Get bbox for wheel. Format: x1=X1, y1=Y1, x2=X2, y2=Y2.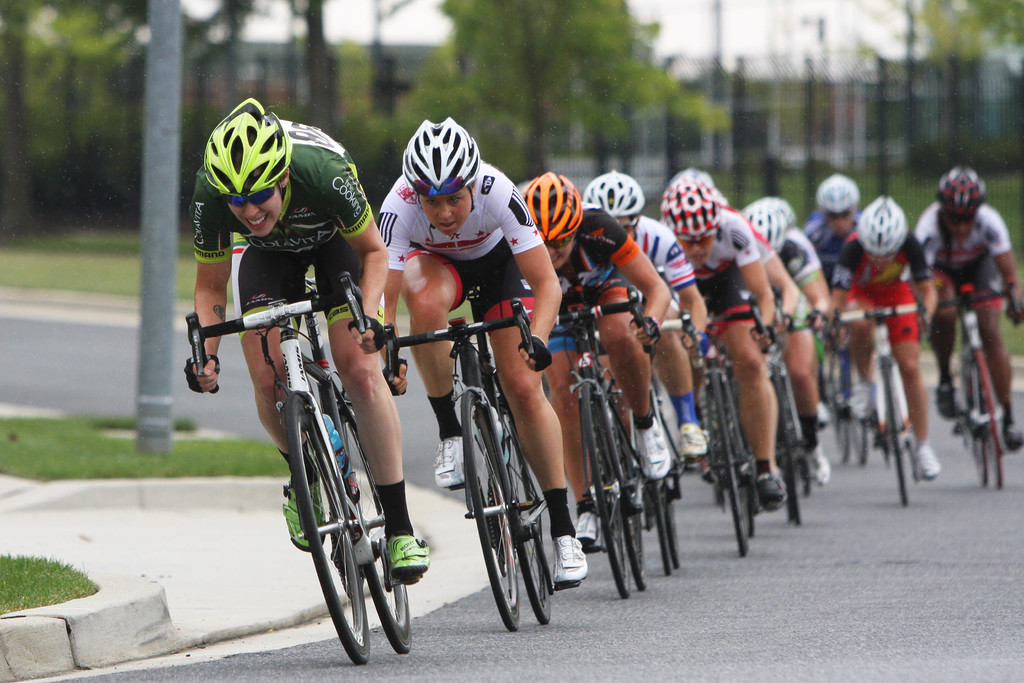
x1=882, y1=445, x2=888, y2=466.
